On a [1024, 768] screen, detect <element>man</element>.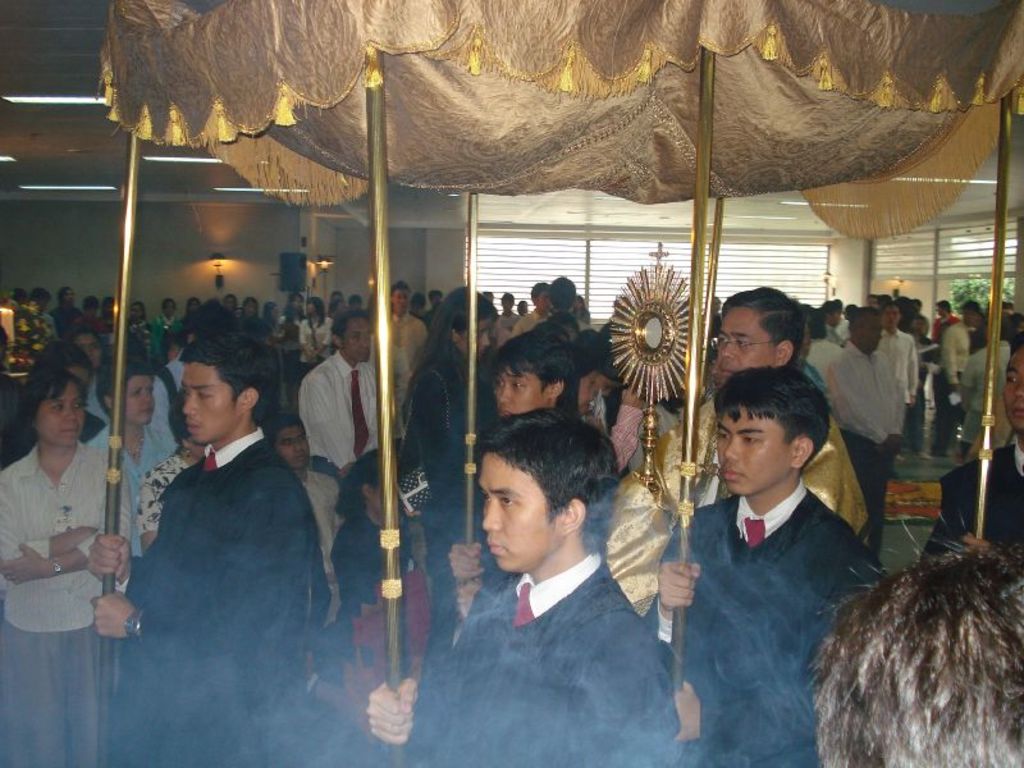
region(646, 381, 888, 767).
